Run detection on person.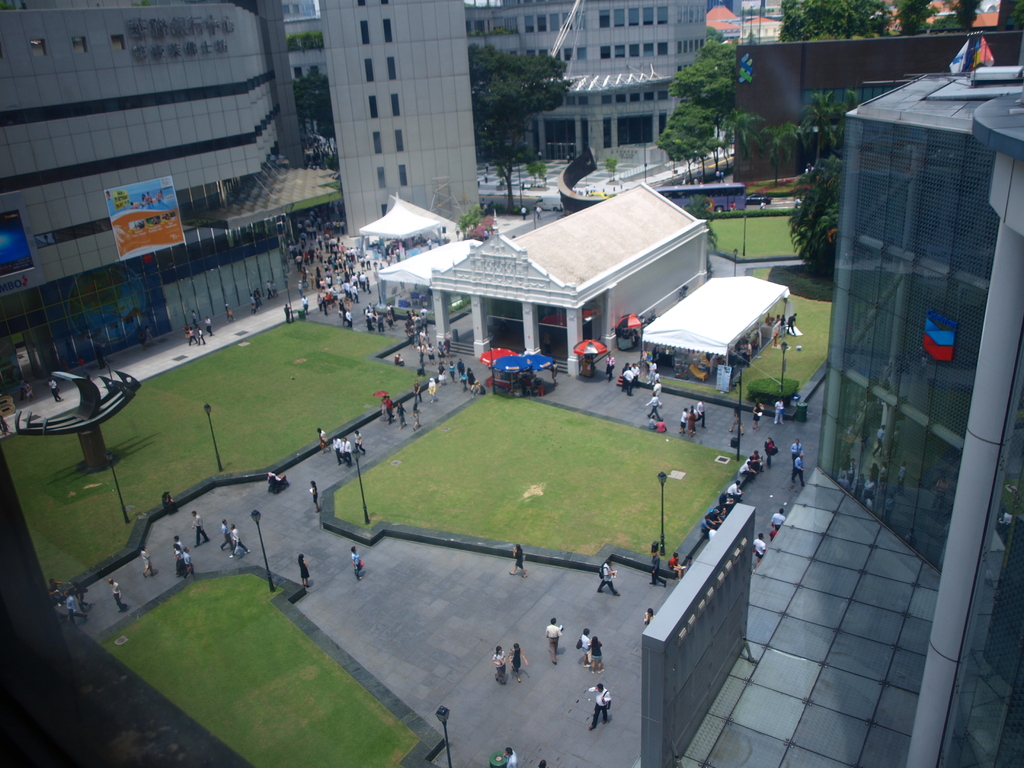
Result: {"x1": 48, "y1": 376, "x2": 65, "y2": 401}.
